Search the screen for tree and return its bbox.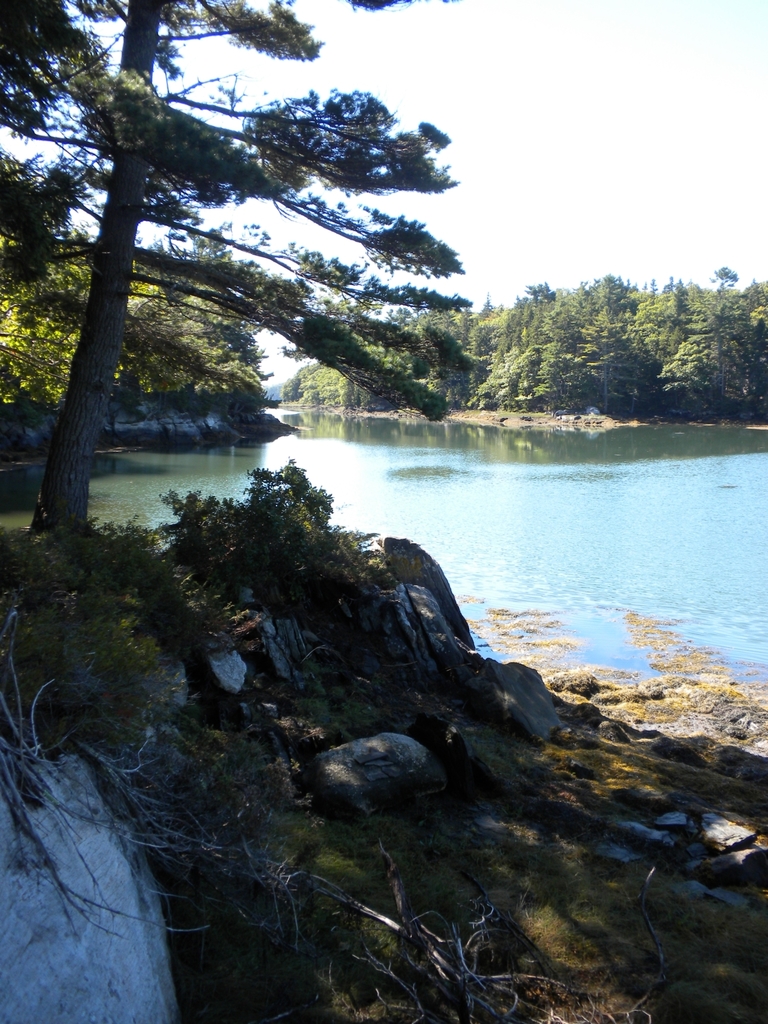
Found: left=743, top=280, right=767, bottom=332.
